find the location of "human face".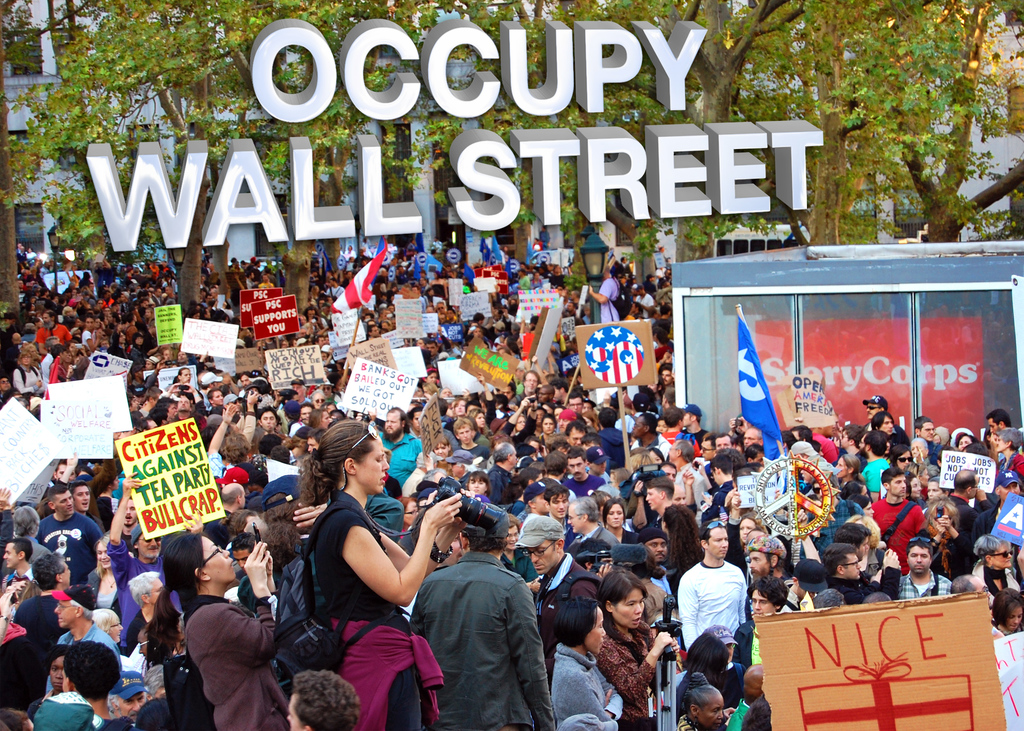
Location: <box>502,387,522,397</box>.
